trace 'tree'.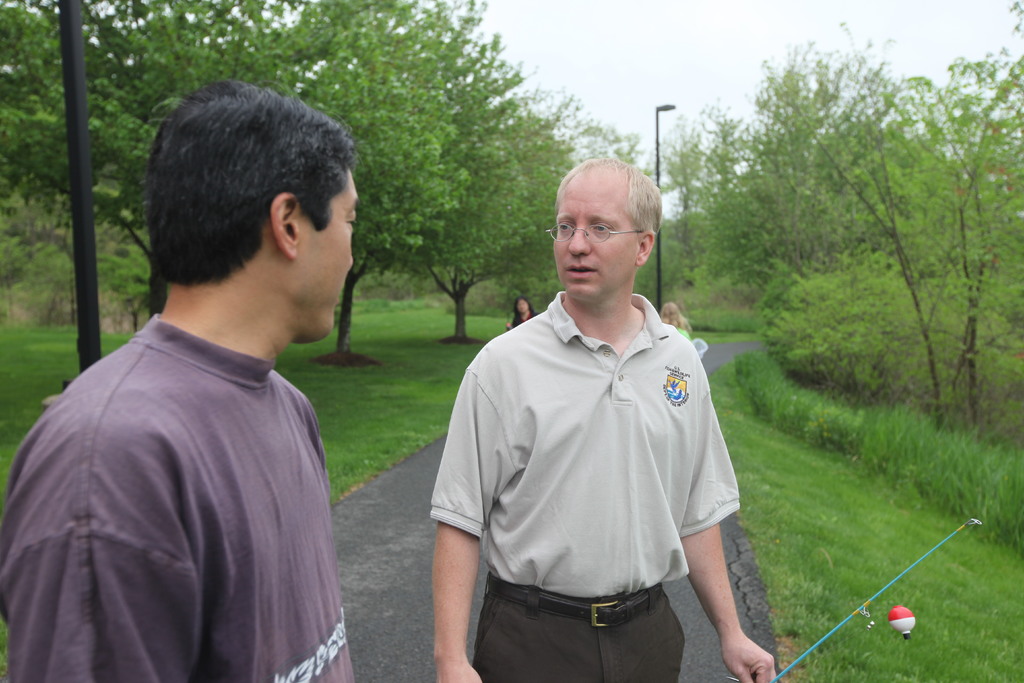
Traced to (414,122,529,329).
